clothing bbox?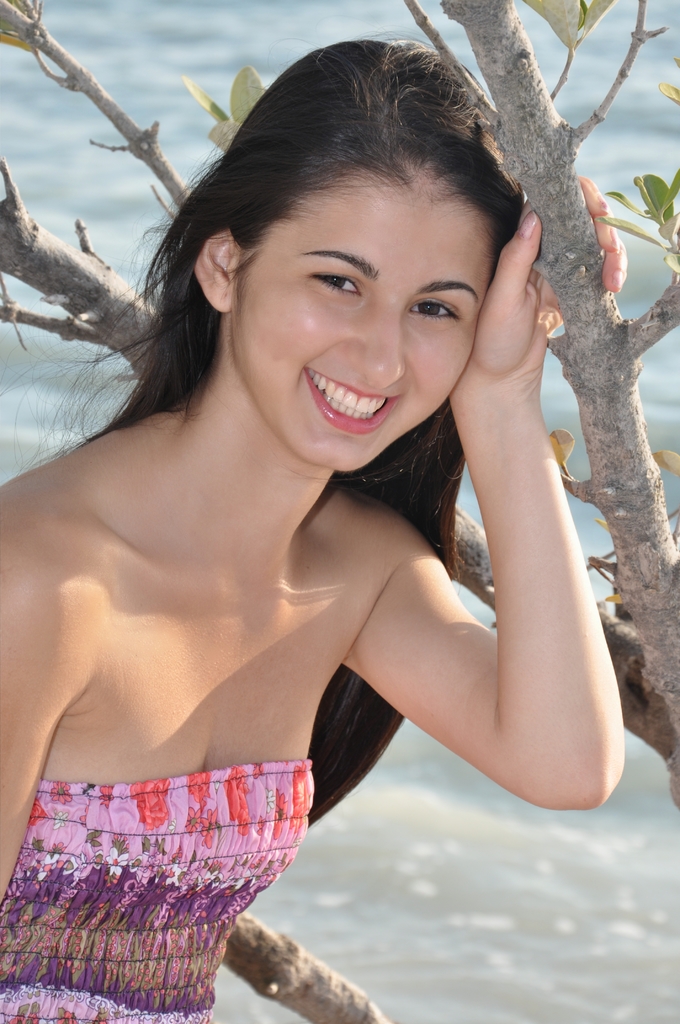
(0,751,314,1023)
